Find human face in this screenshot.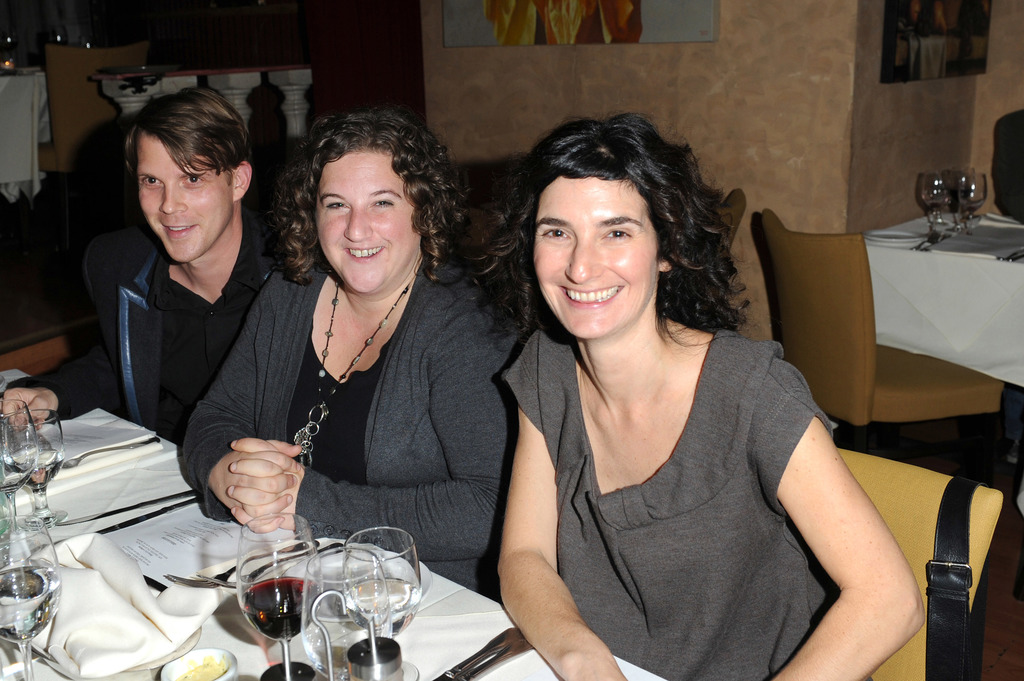
The bounding box for human face is {"left": 535, "top": 171, "right": 656, "bottom": 337}.
